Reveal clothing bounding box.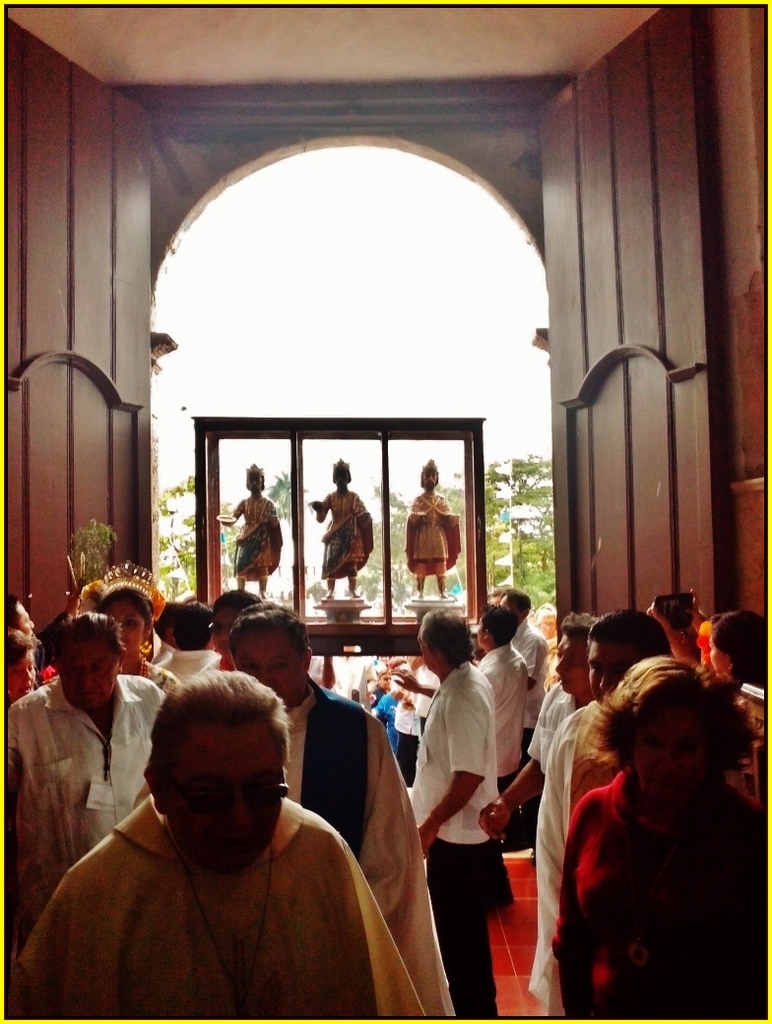
Revealed: box(514, 689, 581, 780).
